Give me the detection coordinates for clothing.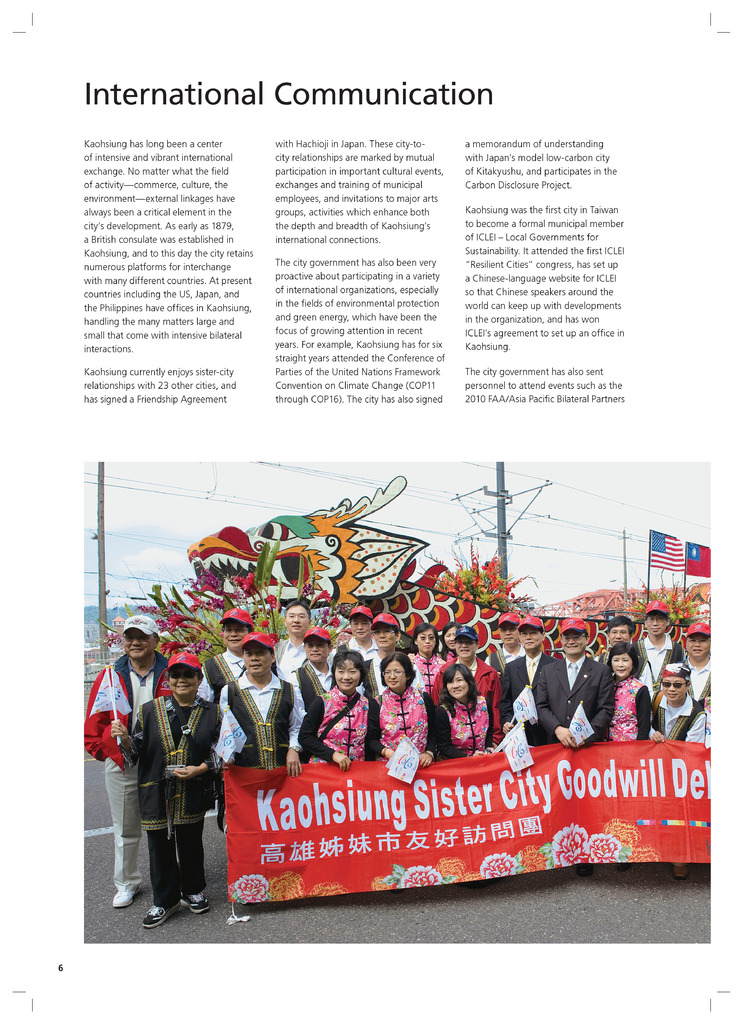
locate(282, 637, 310, 681).
